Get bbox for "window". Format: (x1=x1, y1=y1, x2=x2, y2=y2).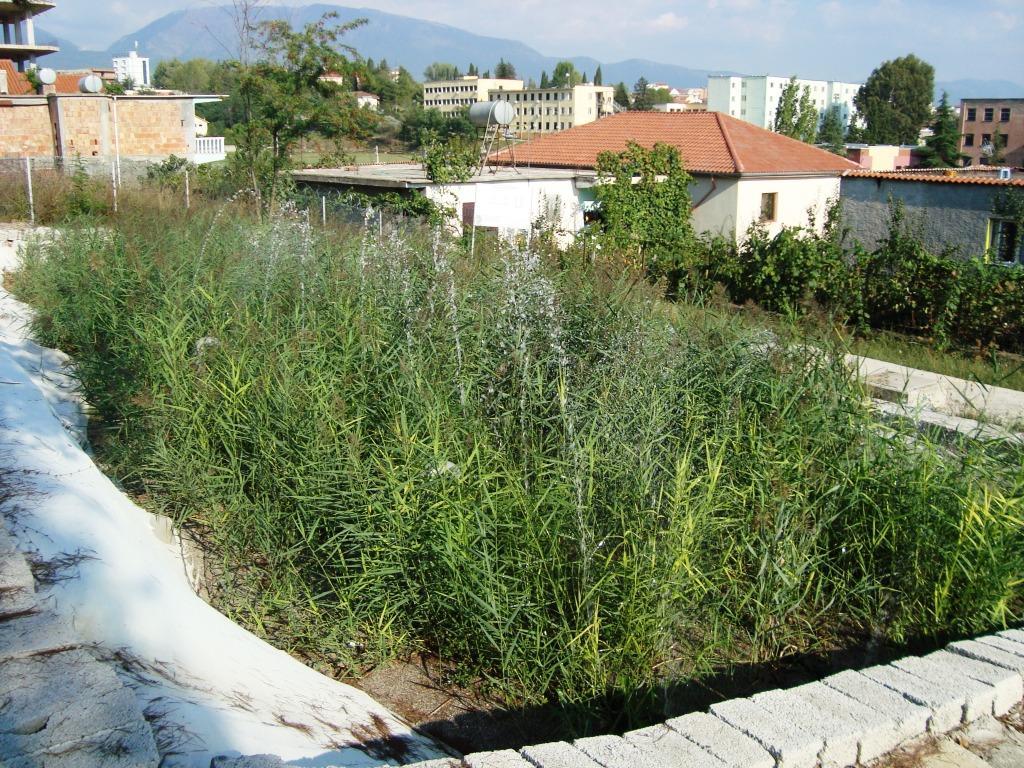
(x1=962, y1=132, x2=973, y2=147).
